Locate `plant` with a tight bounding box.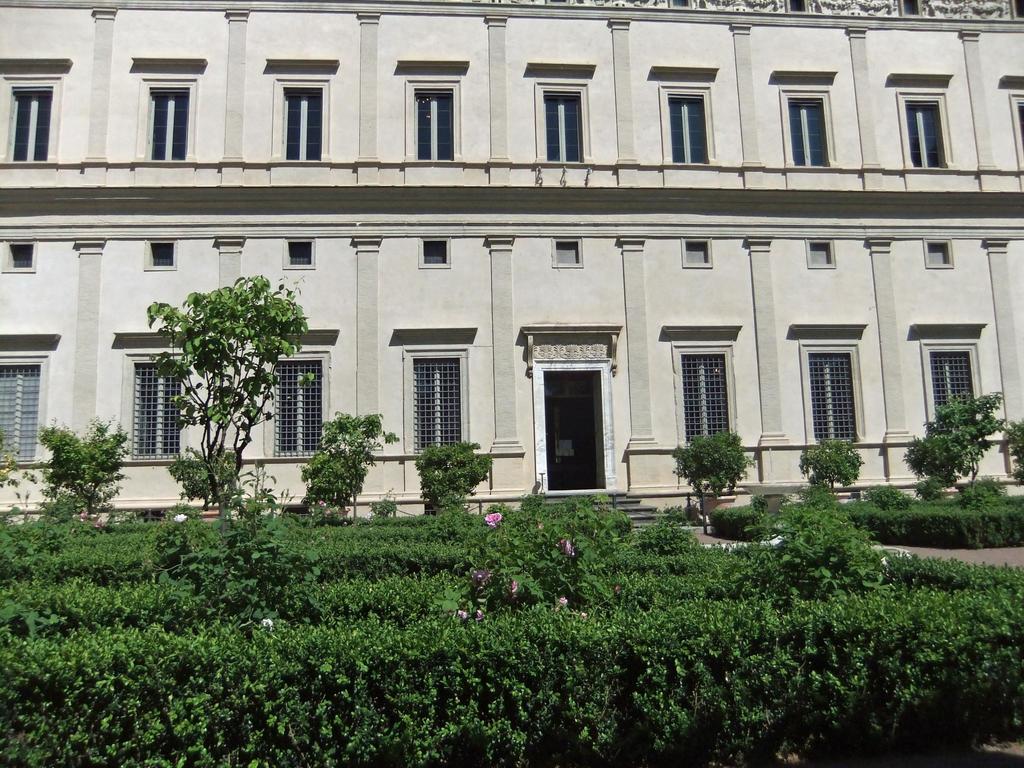
{"x1": 906, "y1": 385, "x2": 1014, "y2": 511}.
